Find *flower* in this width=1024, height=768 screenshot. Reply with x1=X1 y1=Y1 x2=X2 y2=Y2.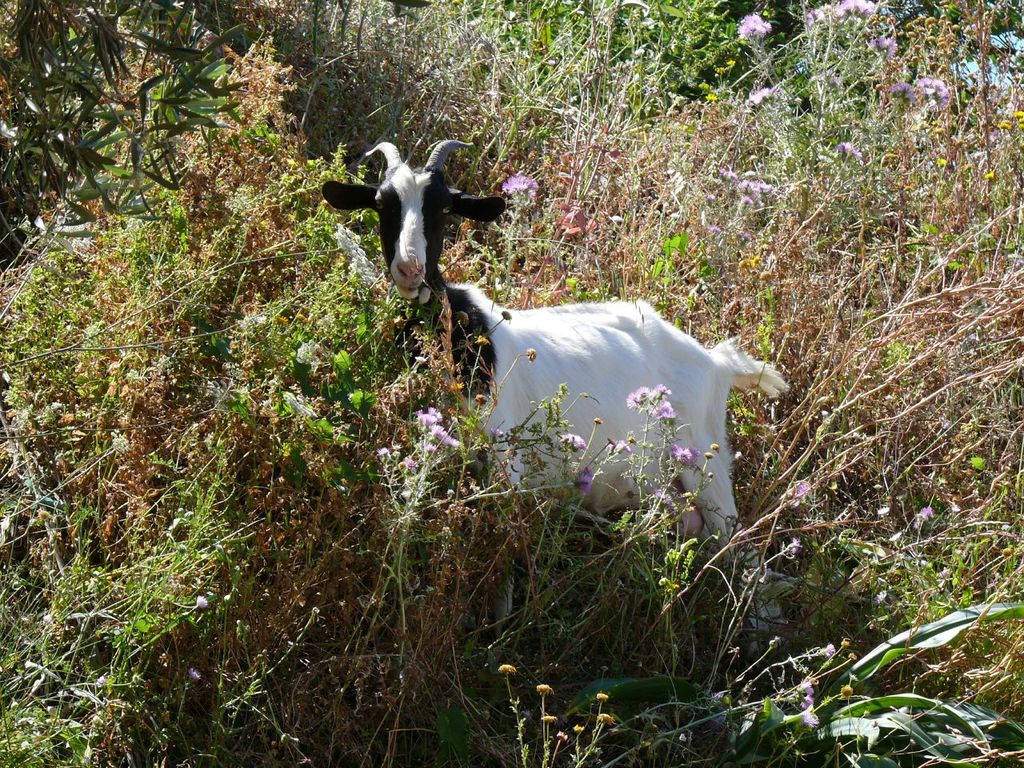
x1=916 y1=72 x2=952 y2=106.
